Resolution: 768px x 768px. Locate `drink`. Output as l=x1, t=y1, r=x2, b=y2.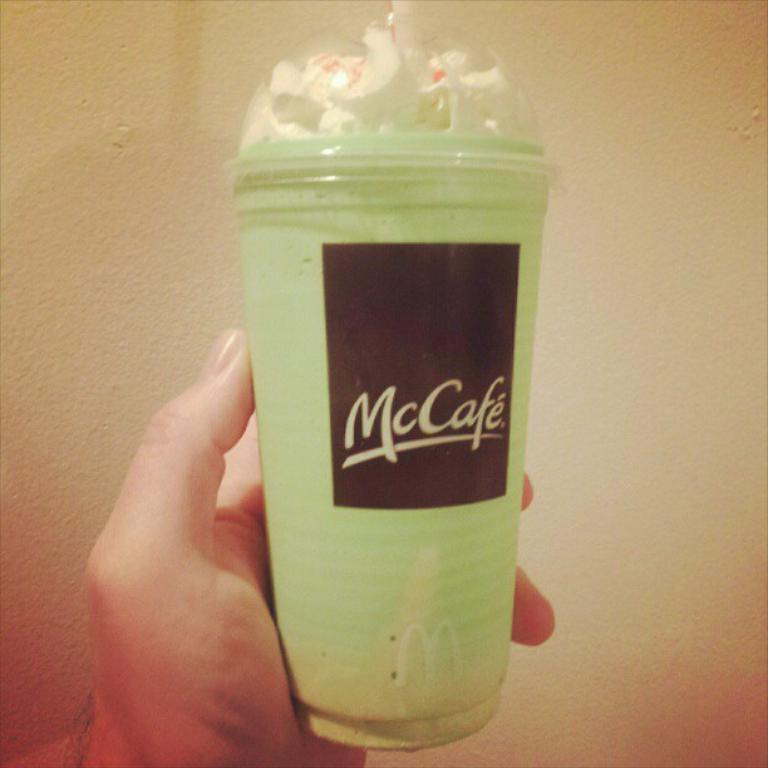
l=223, t=133, r=563, b=748.
